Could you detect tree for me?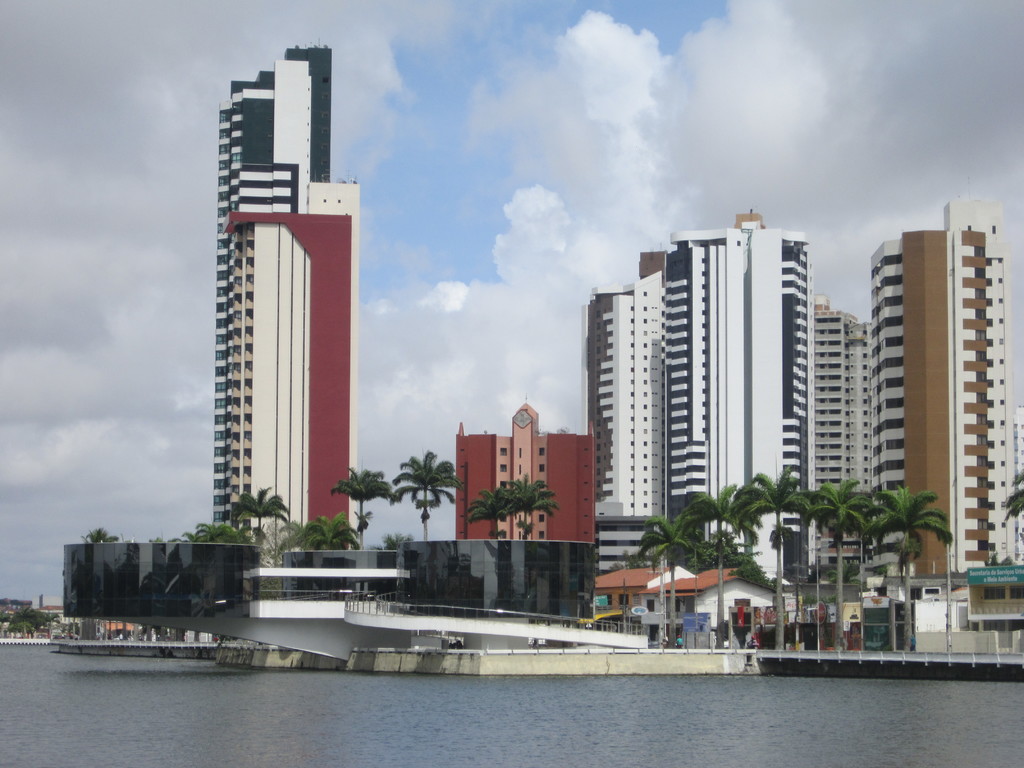
Detection result: locate(86, 531, 117, 542).
